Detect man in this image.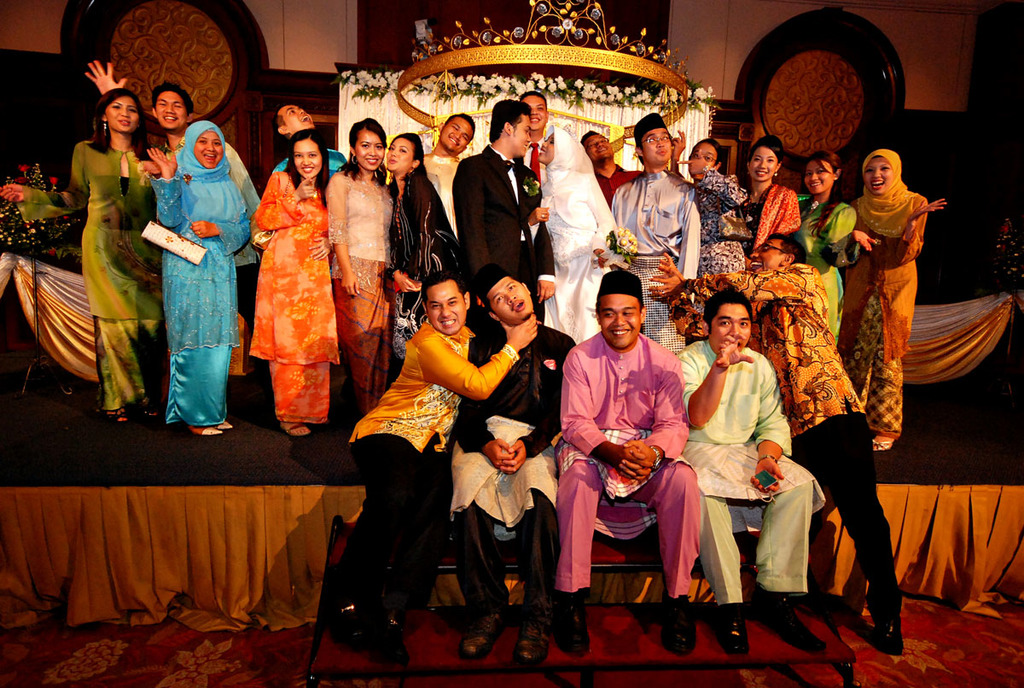
Detection: BBox(451, 100, 555, 321).
